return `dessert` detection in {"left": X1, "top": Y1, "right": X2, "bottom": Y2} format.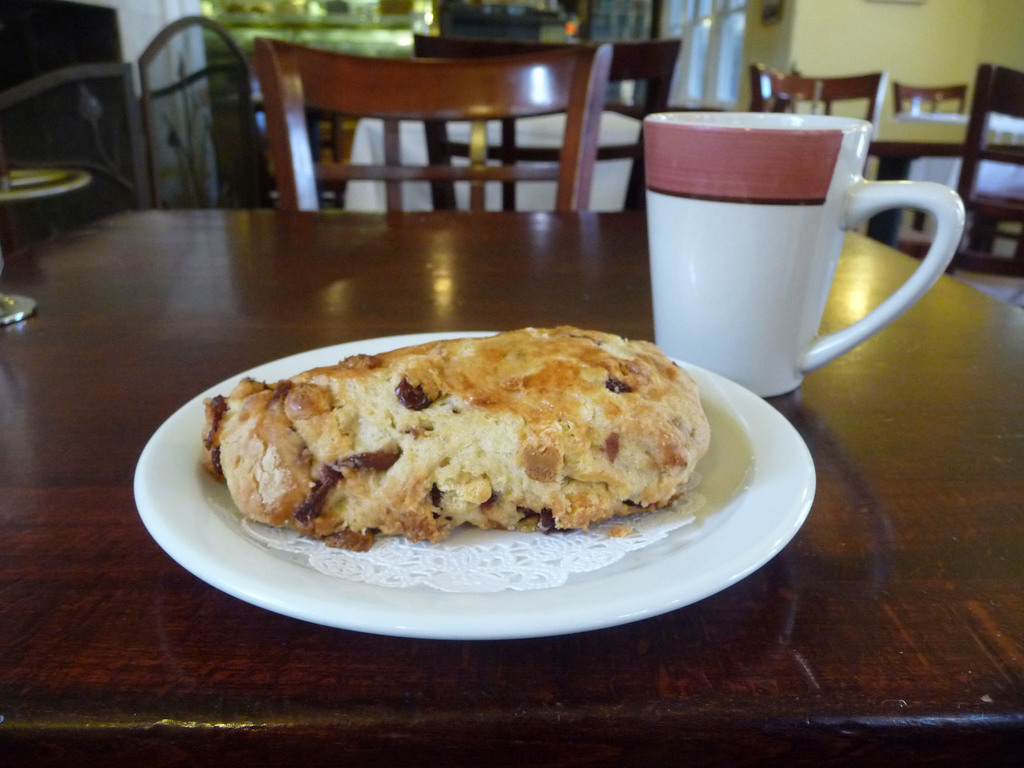
{"left": 196, "top": 332, "right": 726, "bottom": 568}.
